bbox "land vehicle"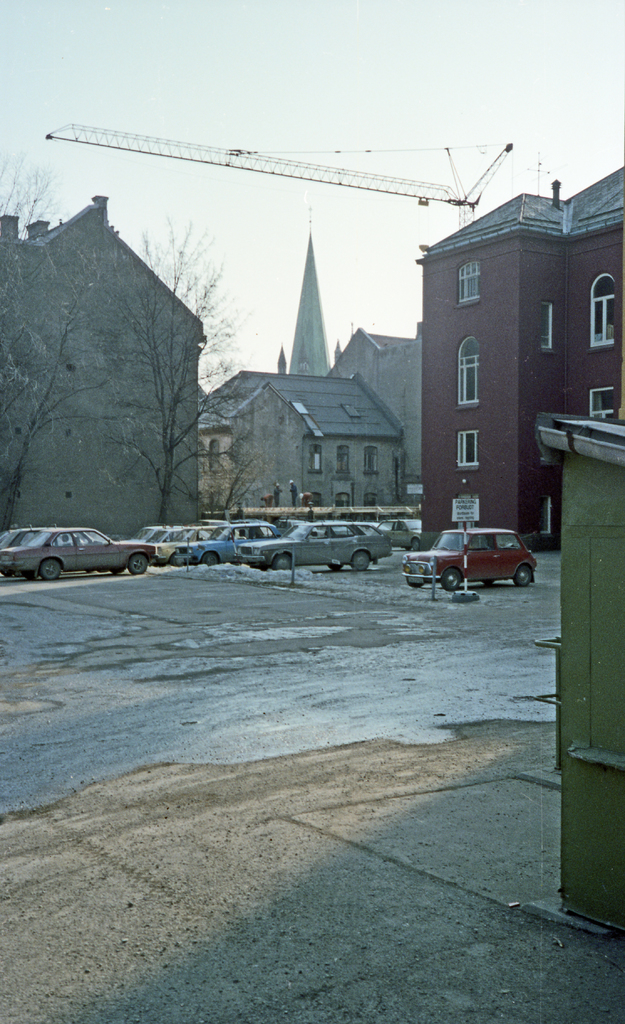
[left=0, top=525, right=16, bottom=543]
